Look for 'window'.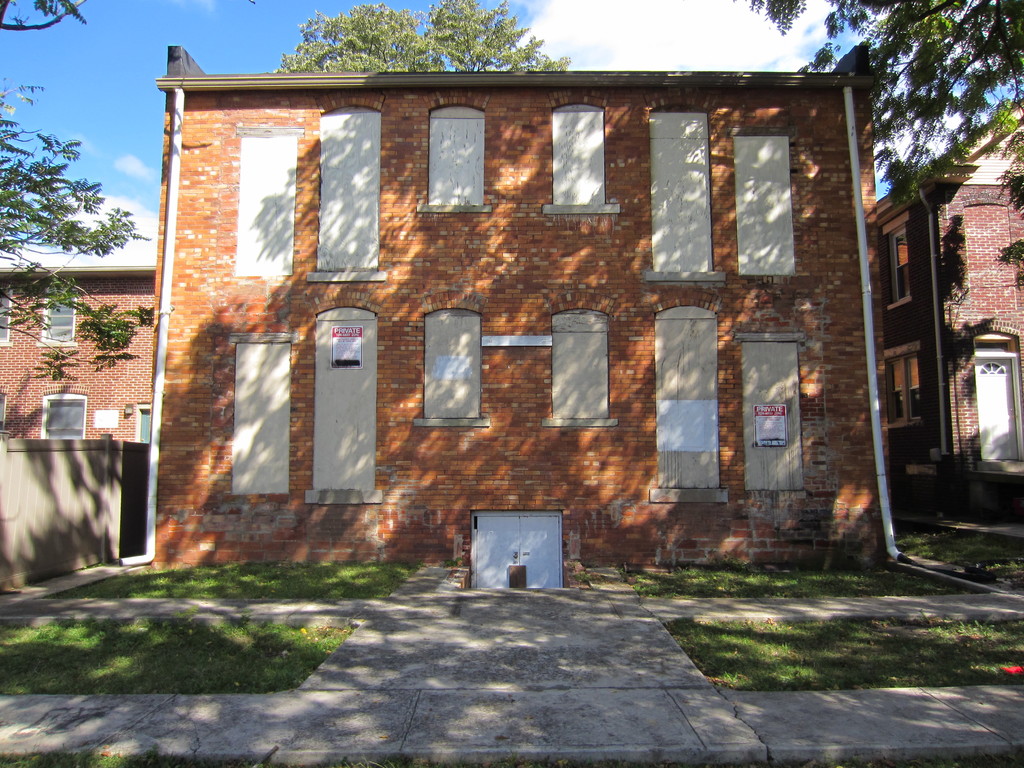
Found: <box>887,355,904,430</box>.
